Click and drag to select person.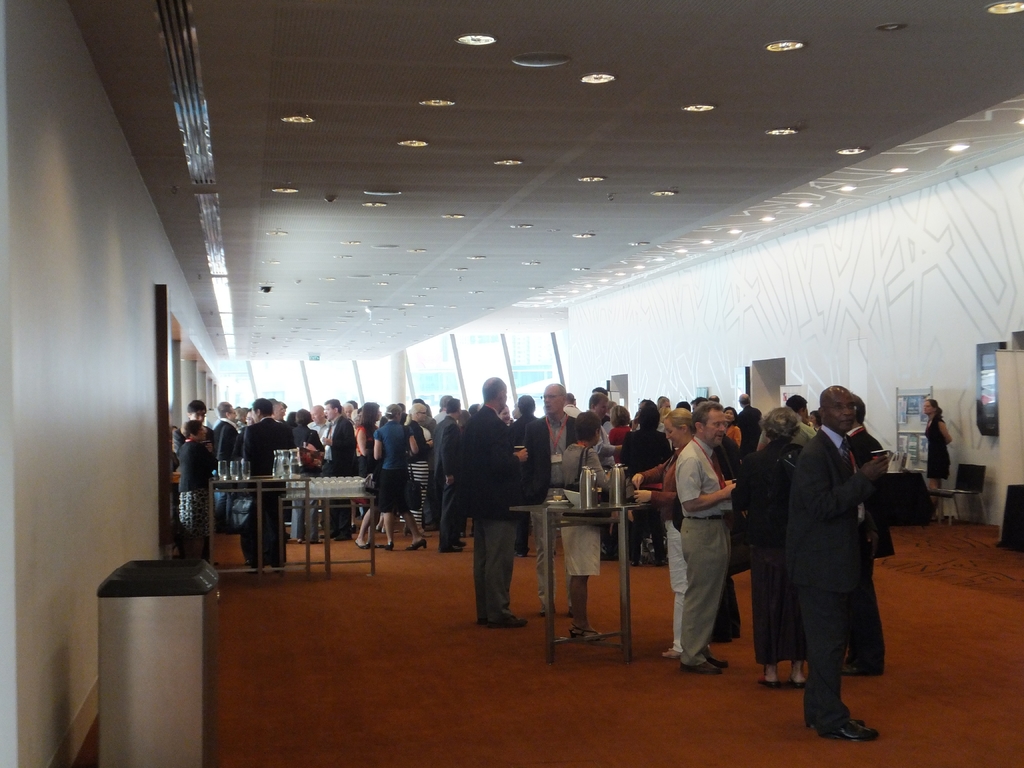
Selection: bbox=(623, 408, 708, 661).
